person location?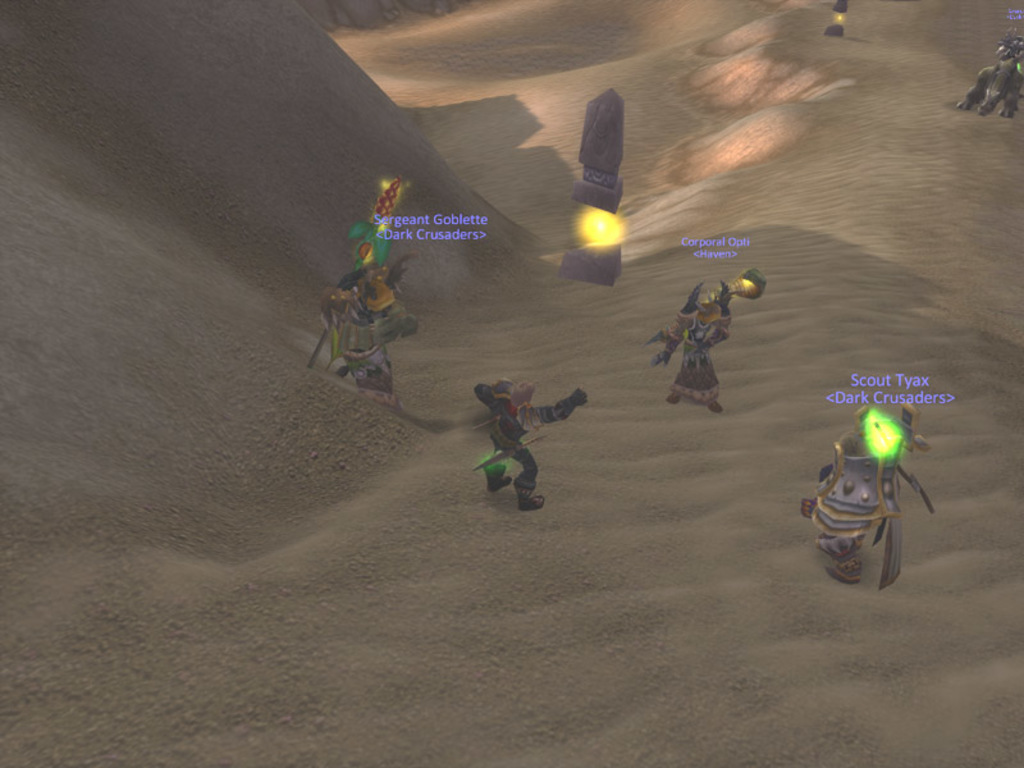
crop(646, 273, 735, 420)
